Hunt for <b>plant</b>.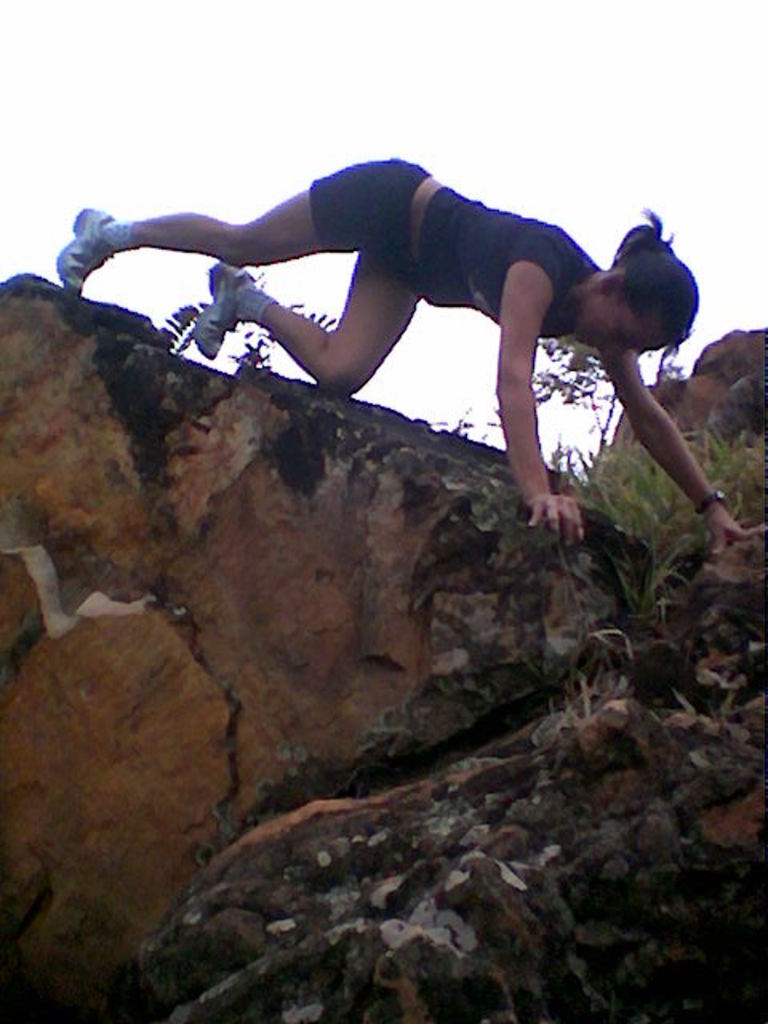
Hunted down at (x1=552, y1=482, x2=738, y2=746).
